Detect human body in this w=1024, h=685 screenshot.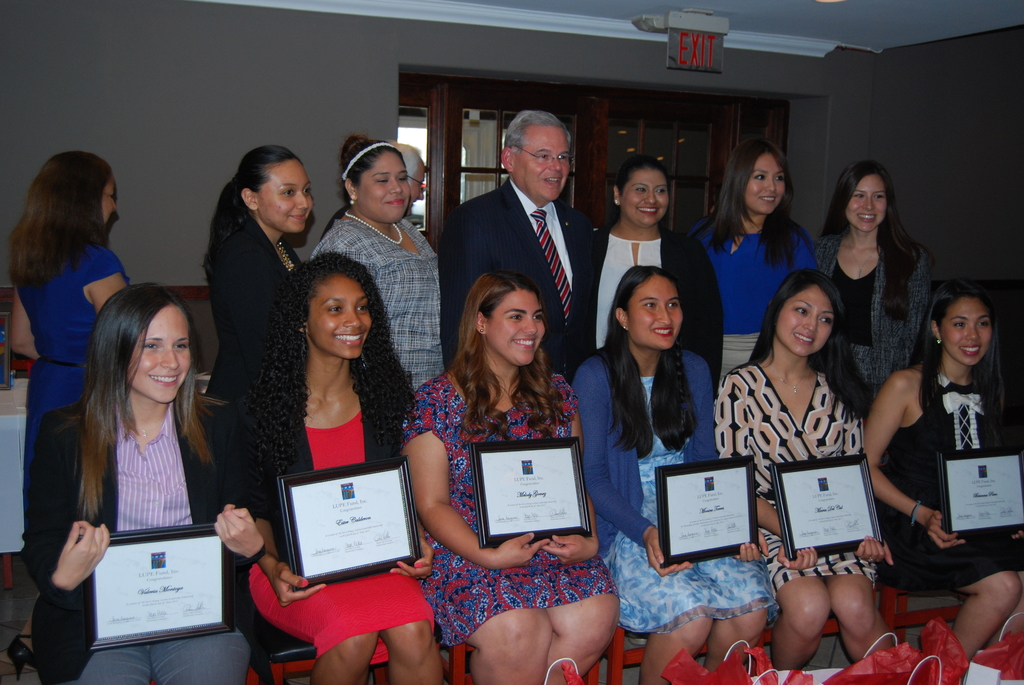
Detection: <region>228, 251, 449, 684</region>.
